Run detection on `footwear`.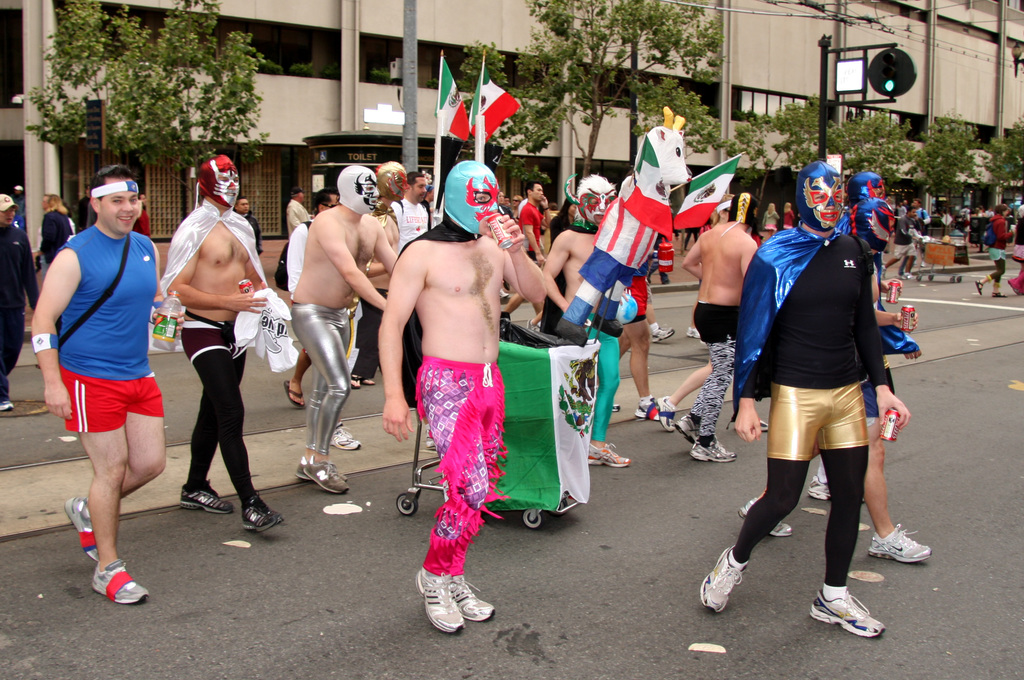
Result: x1=241, y1=492, x2=281, y2=527.
